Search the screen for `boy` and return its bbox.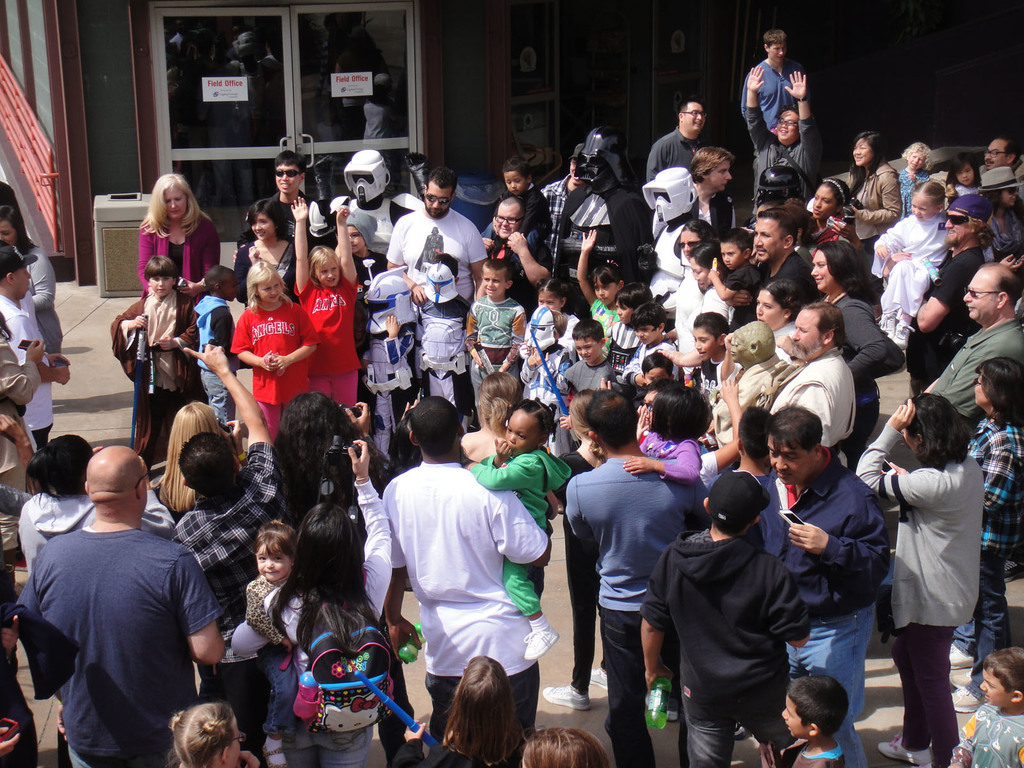
Found: detection(617, 303, 676, 390).
